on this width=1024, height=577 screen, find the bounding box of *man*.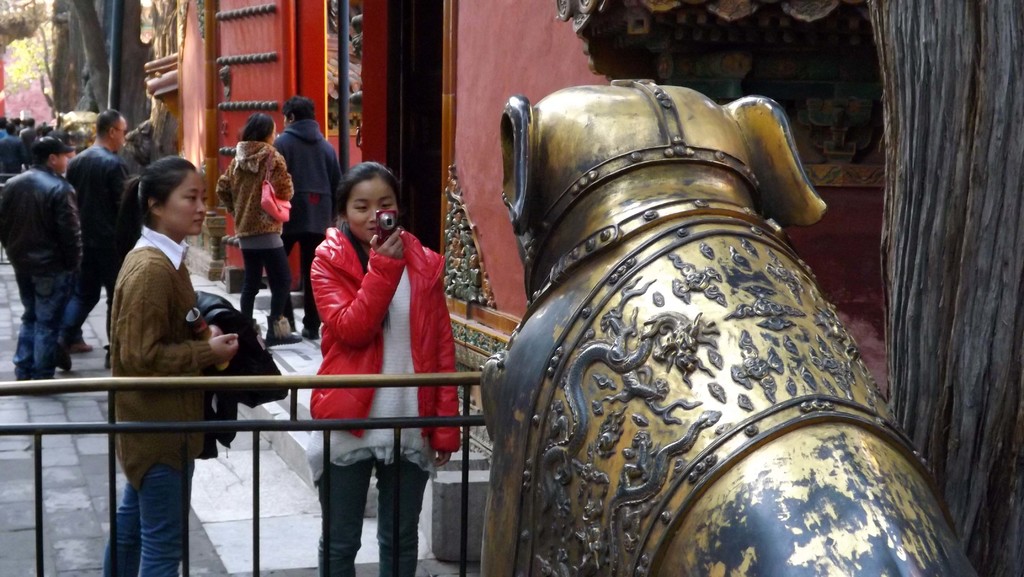
Bounding box: l=2, t=122, r=90, b=376.
